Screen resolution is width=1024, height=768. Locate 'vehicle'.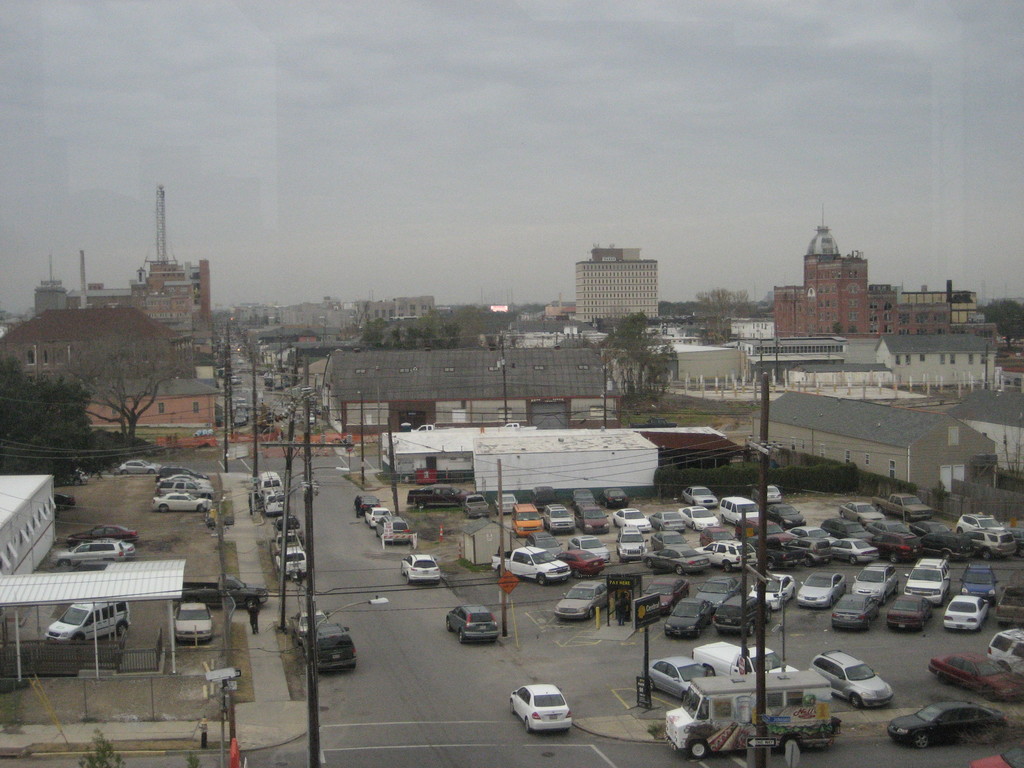
688/641/797/677.
